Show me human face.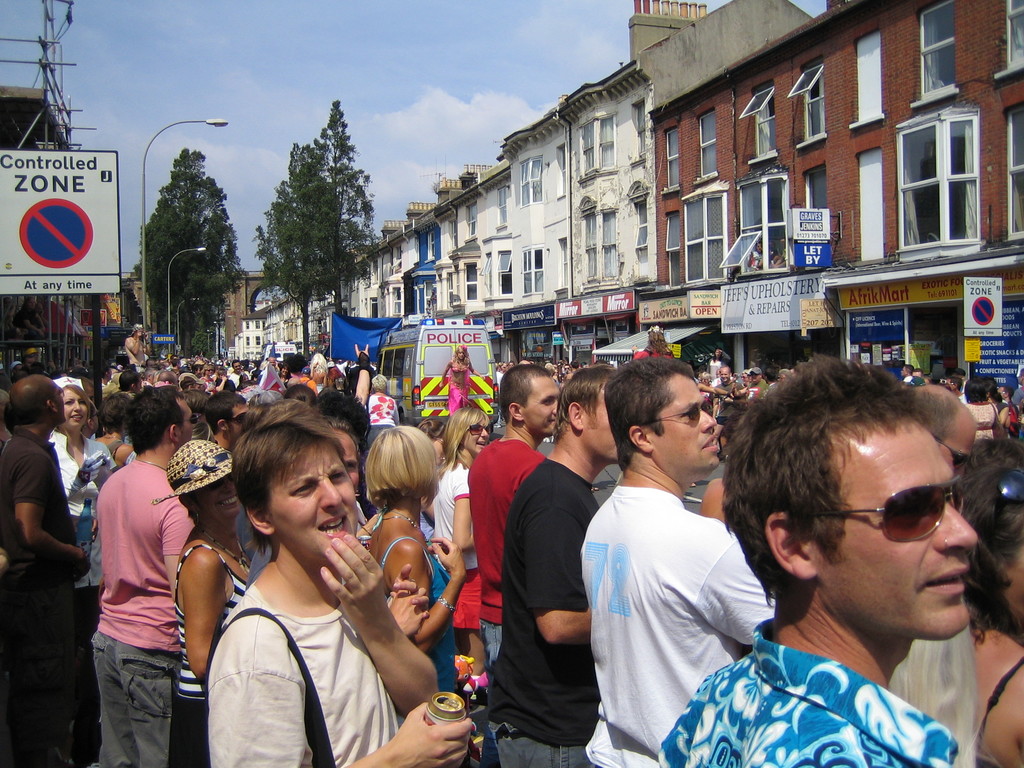
human face is here: <bbox>267, 433, 360, 560</bbox>.
